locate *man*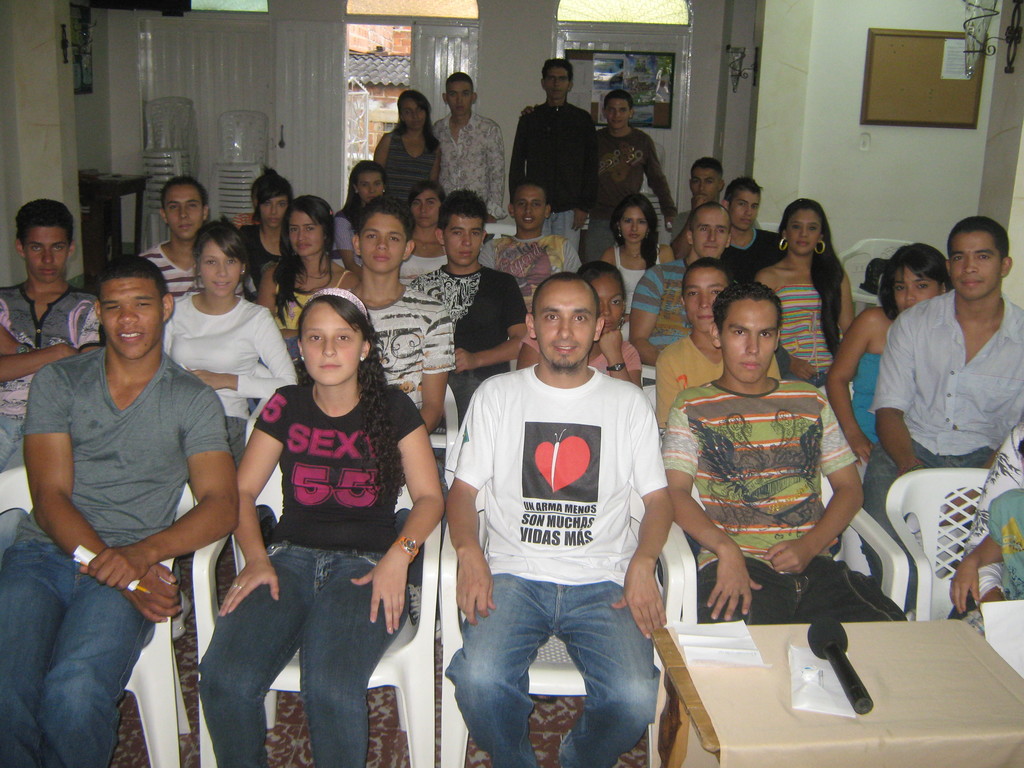
pyautogui.locateOnScreen(0, 252, 239, 767)
